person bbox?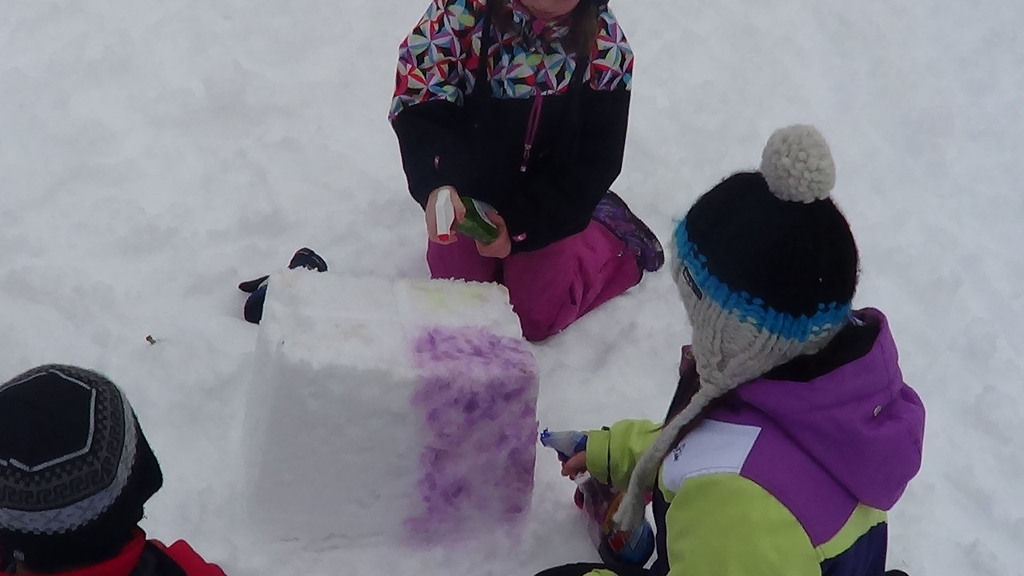
bbox=(388, 0, 666, 337)
